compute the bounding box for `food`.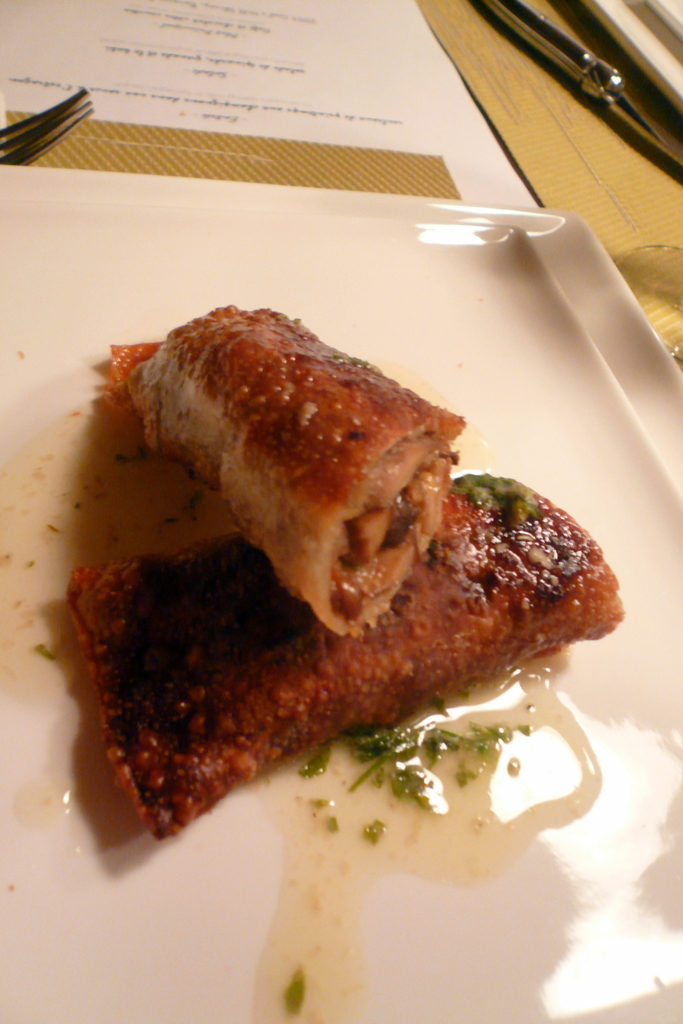
(595,548,621,636).
